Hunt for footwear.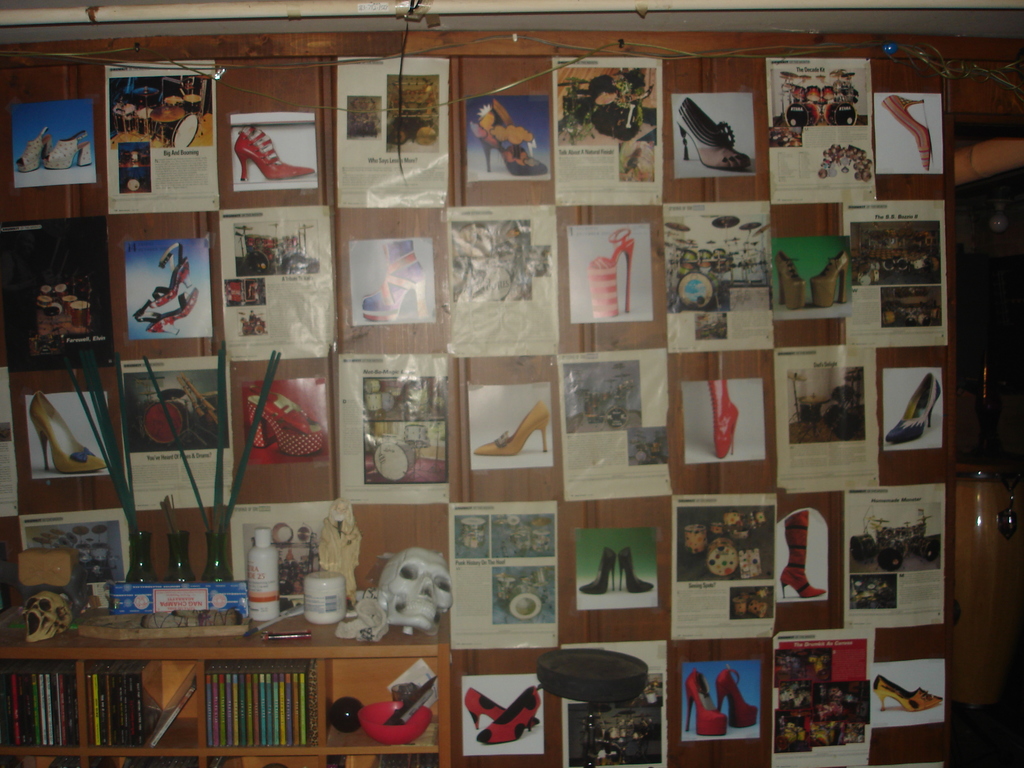
Hunted down at 682:668:725:738.
